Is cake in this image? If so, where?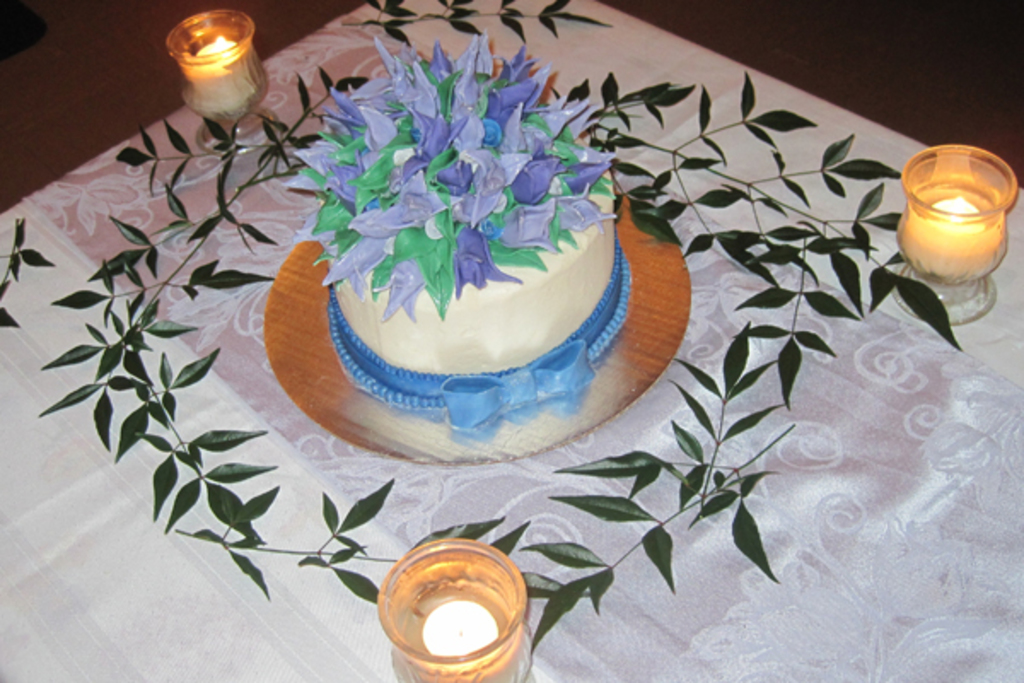
Yes, at (273,27,626,444).
